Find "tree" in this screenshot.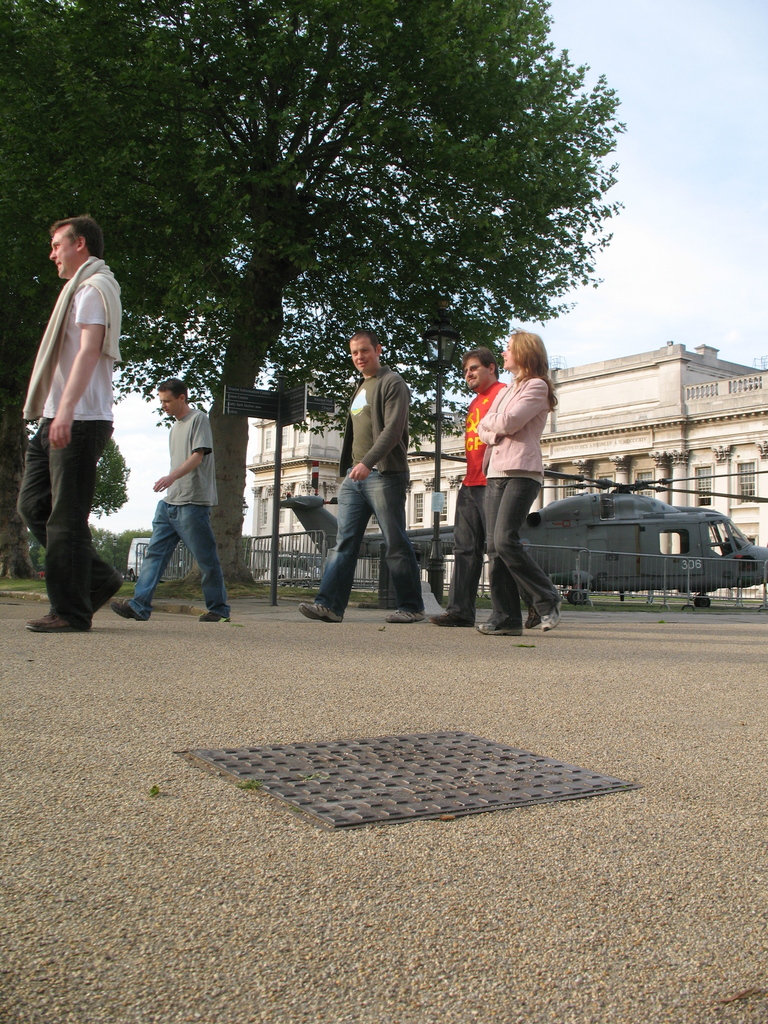
The bounding box for "tree" is (0,0,625,584).
